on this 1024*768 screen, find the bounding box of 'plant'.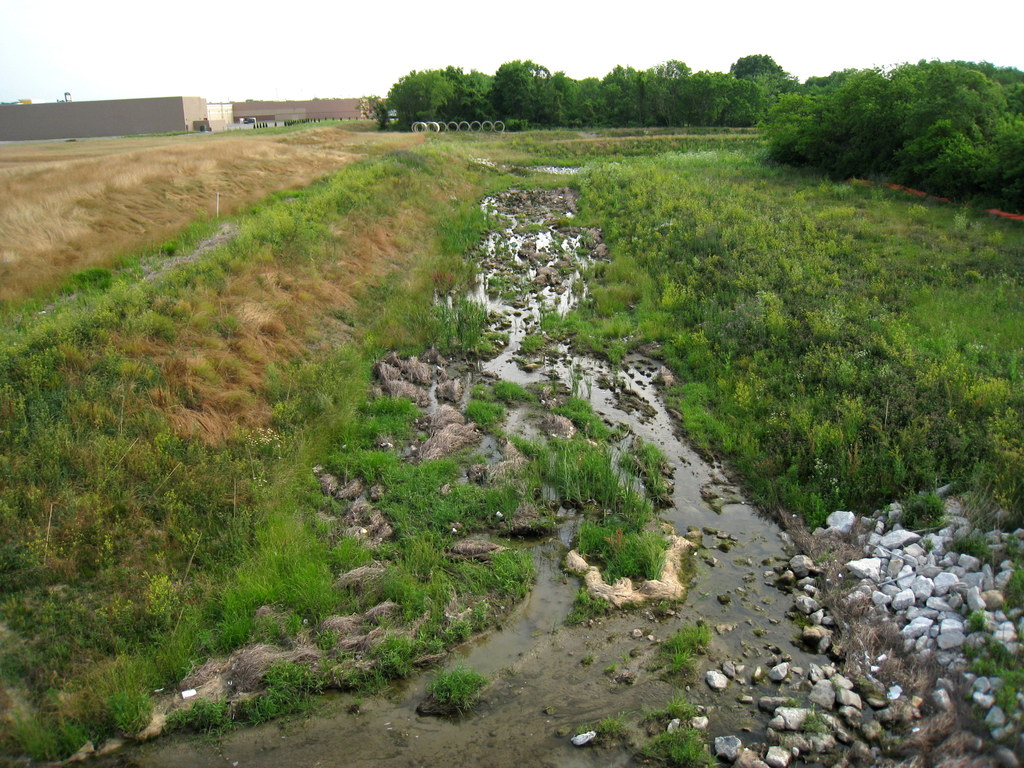
Bounding box: box=[578, 246, 595, 259].
